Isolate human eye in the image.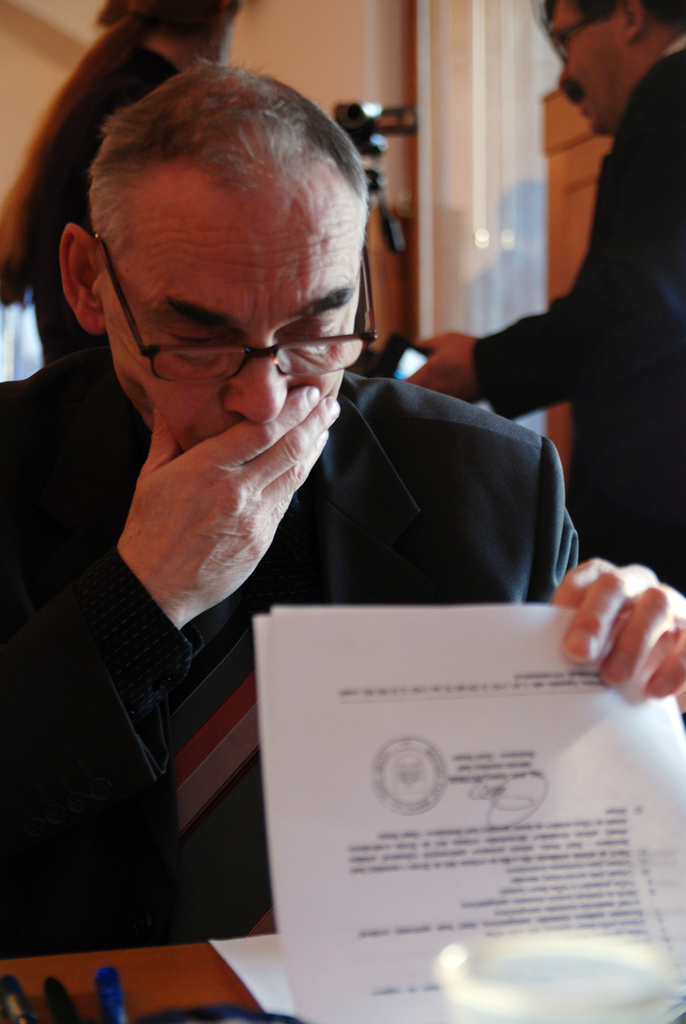
Isolated region: Rect(174, 328, 237, 369).
